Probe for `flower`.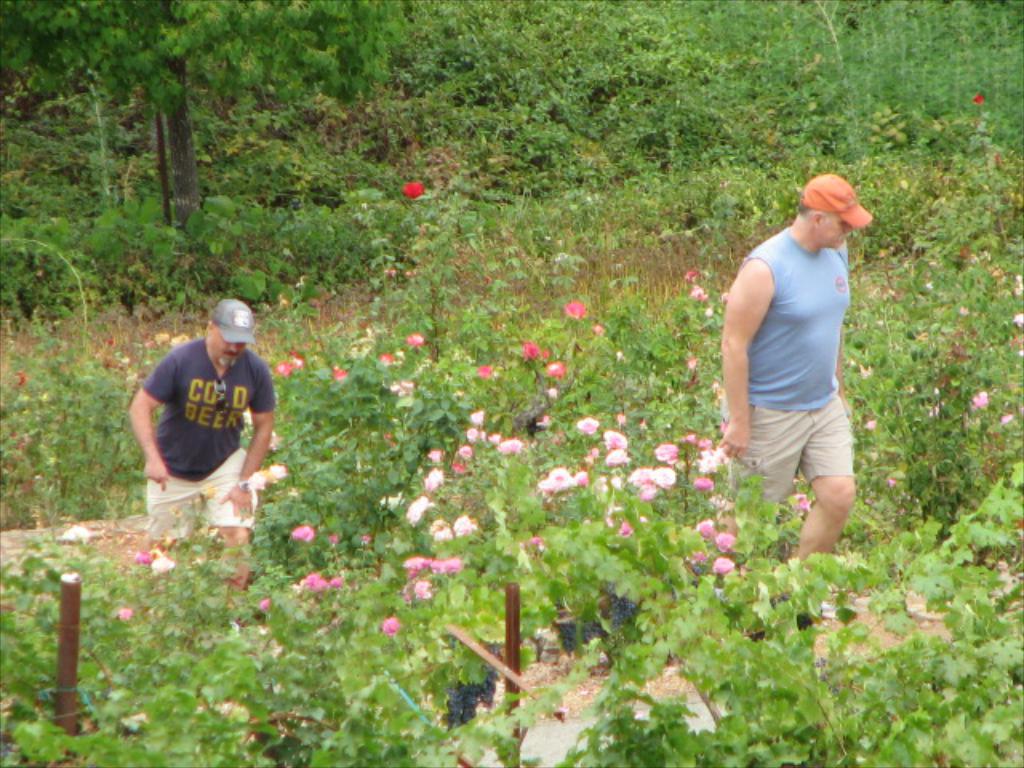
Probe result: {"left": 451, "top": 443, "right": 475, "bottom": 459}.
